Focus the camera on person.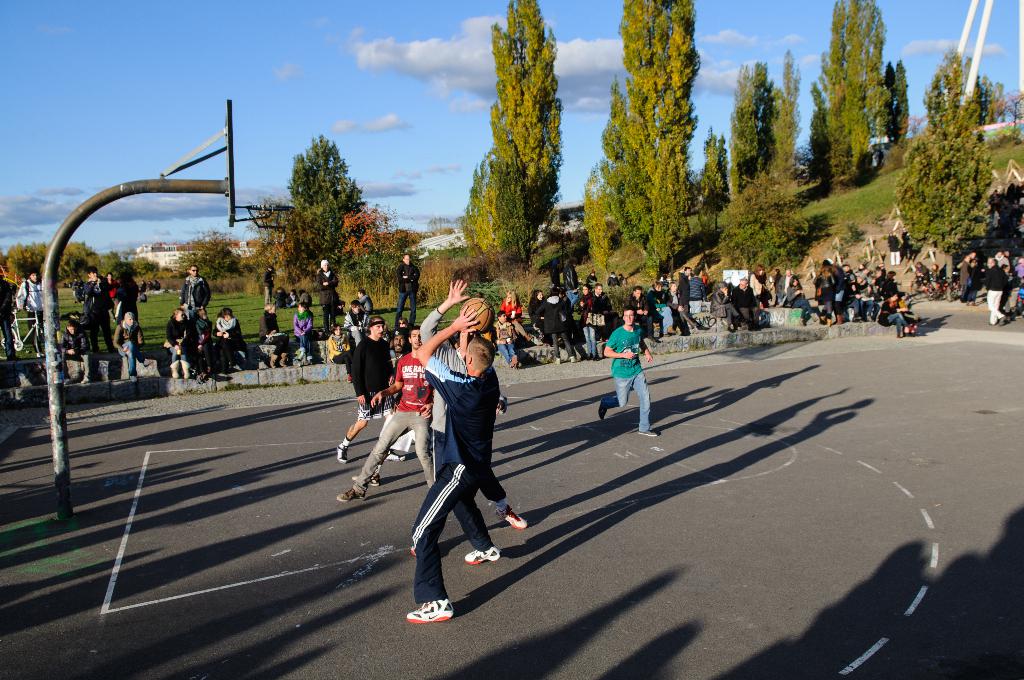
Focus region: [749, 264, 771, 309].
